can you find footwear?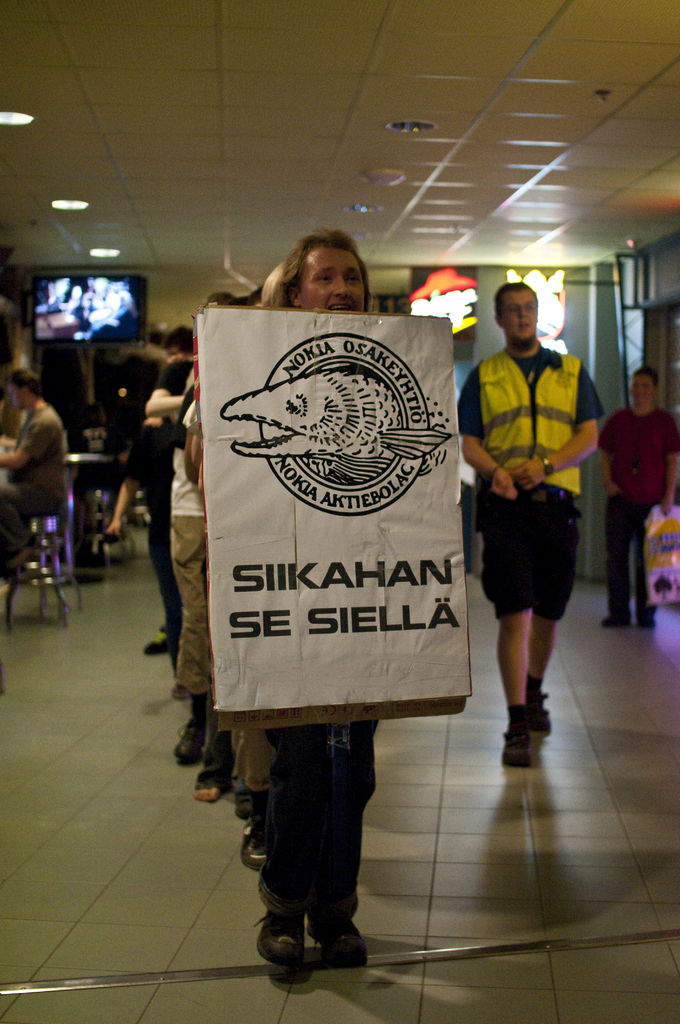
Yes, bounding box: bbox(535, 693, 555, 732).
